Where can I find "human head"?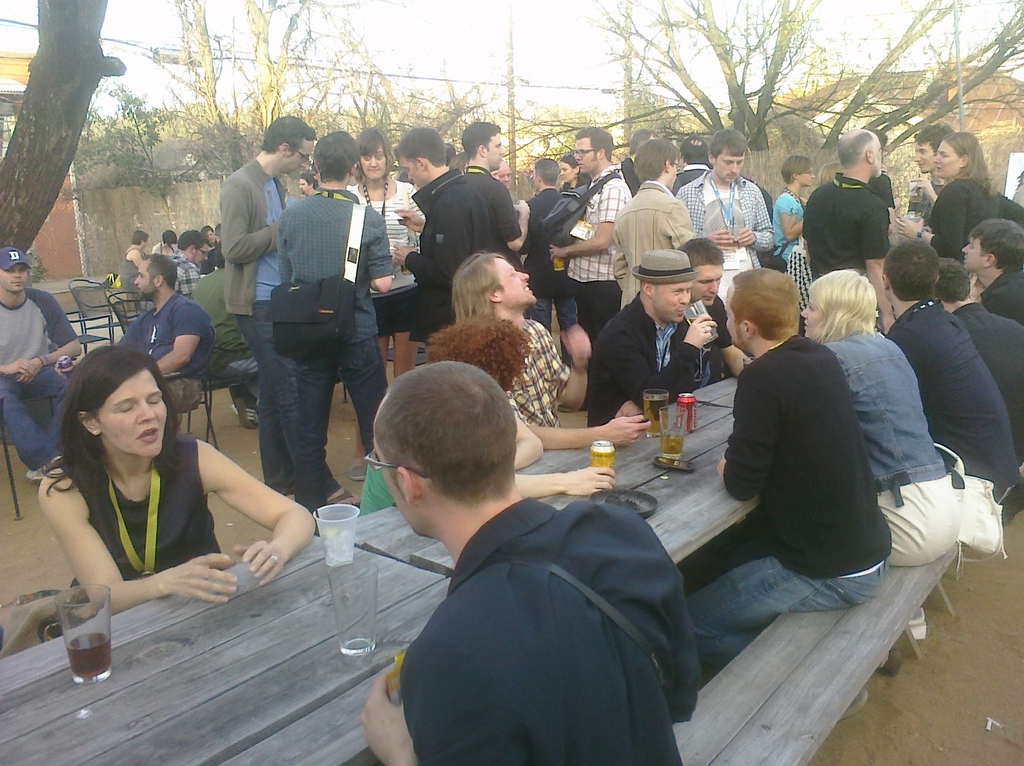
You can find it at l=396, t=127, r=449, b=186.
